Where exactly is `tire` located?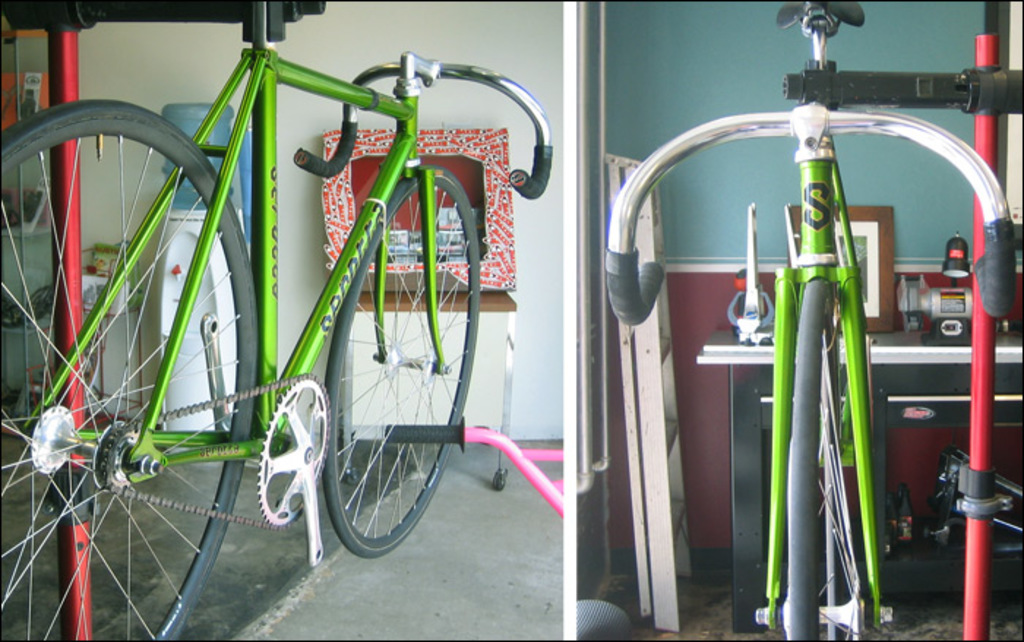
Its bounding box is 806, 297, 869, 641.
